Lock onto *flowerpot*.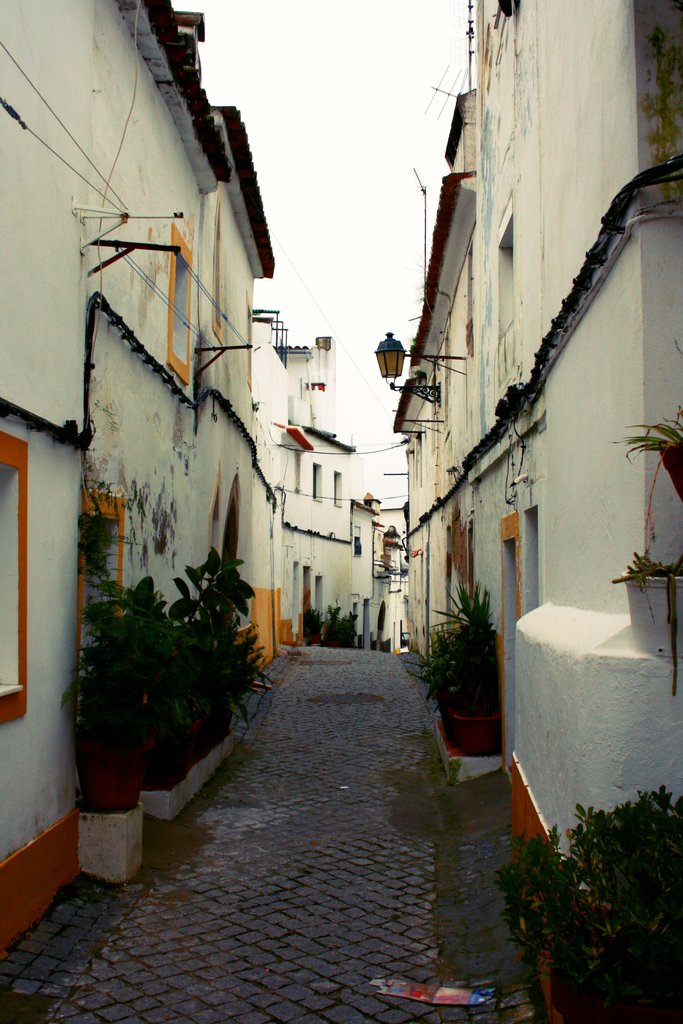
Locked: [left=456, top=710, right=501, bottom=756].
